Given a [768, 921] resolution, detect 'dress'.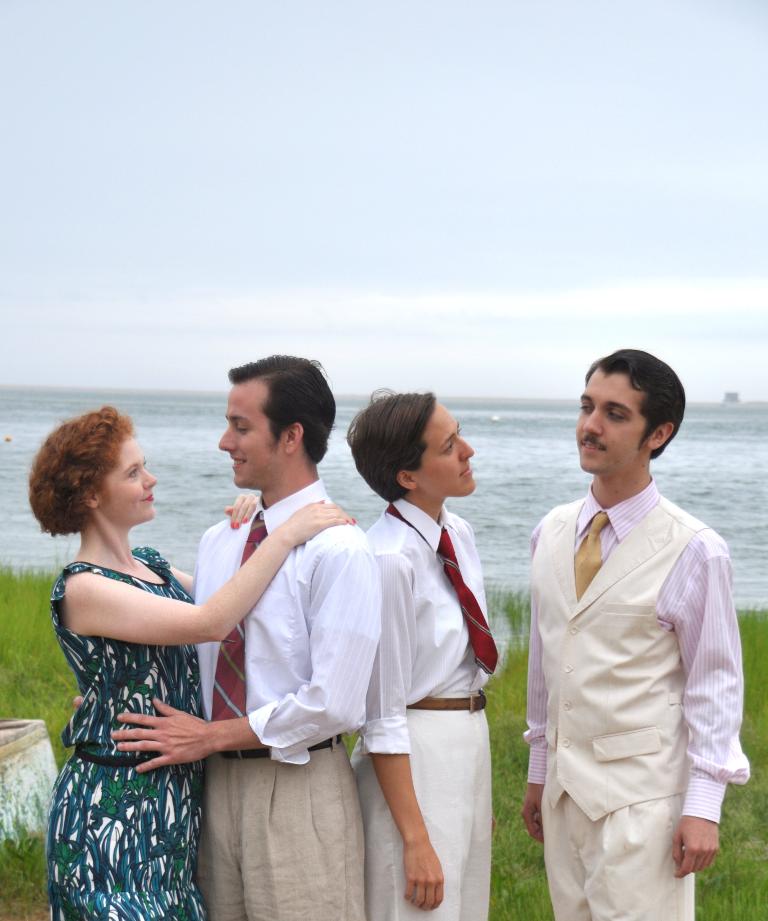
select_region(40, 552, 205, 920).
